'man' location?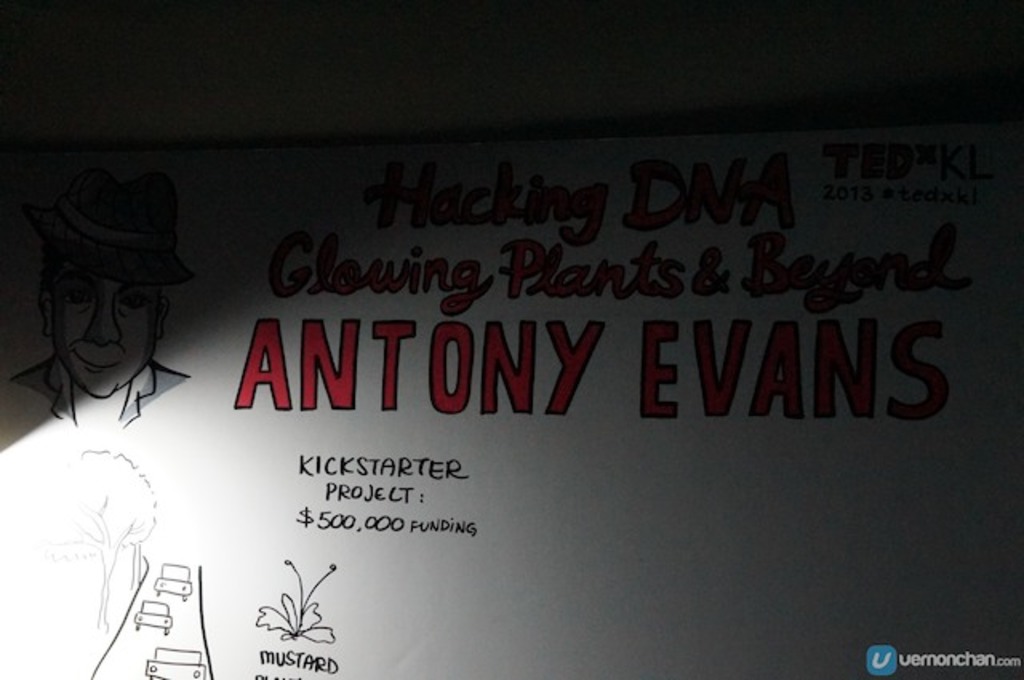
[x1=3, y1=166, x2=229, y2=437]
